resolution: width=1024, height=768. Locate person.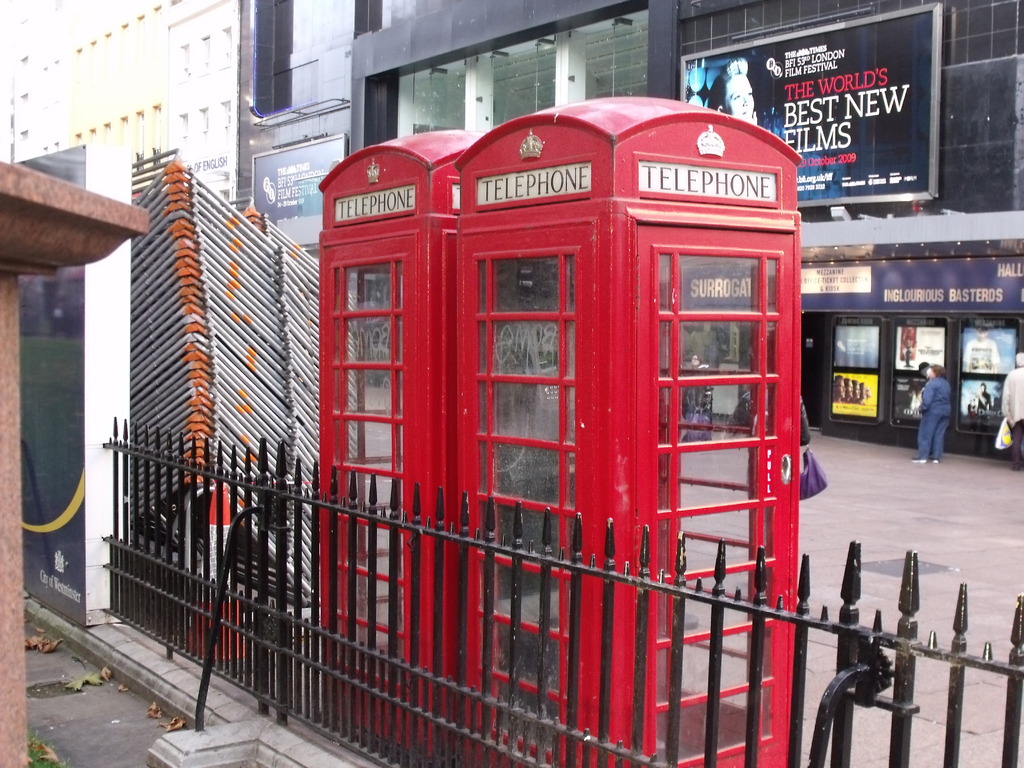
{"left": 911, "top": 359, "right": 961, "bottom": 467}.
